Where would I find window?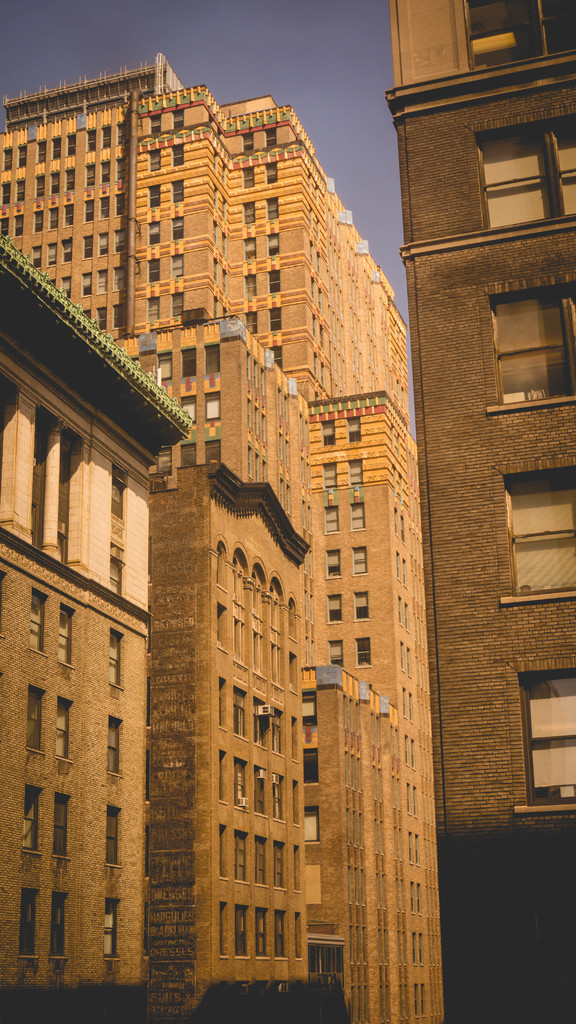
At [x1=59, y1=604, x2=75, y2=667].
